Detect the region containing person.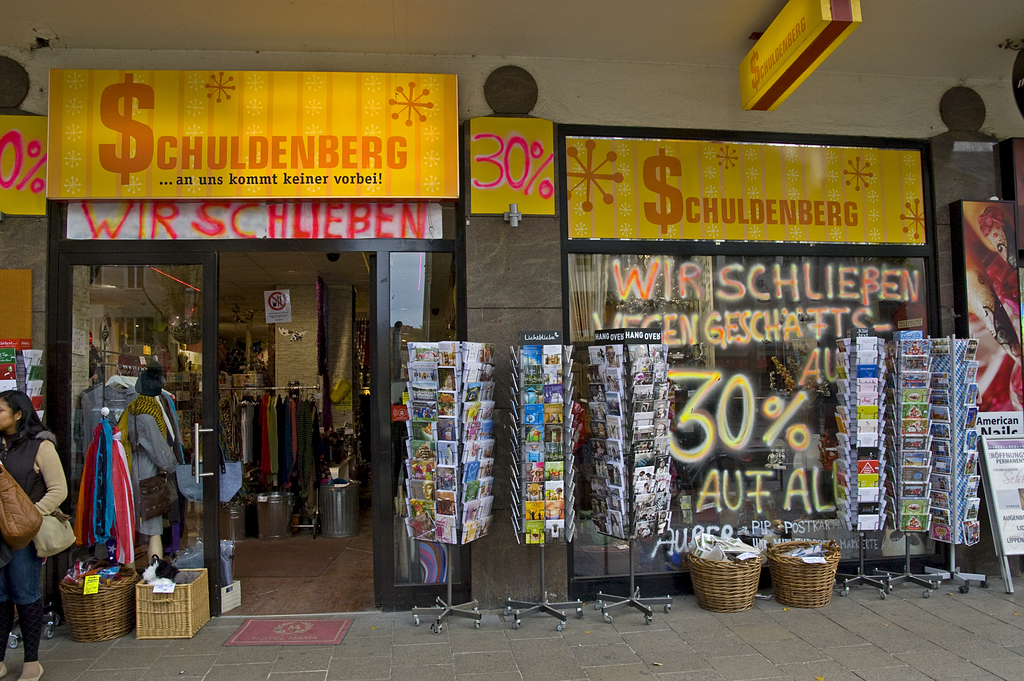
[left=118, top=373, right=195, bottom=570].
